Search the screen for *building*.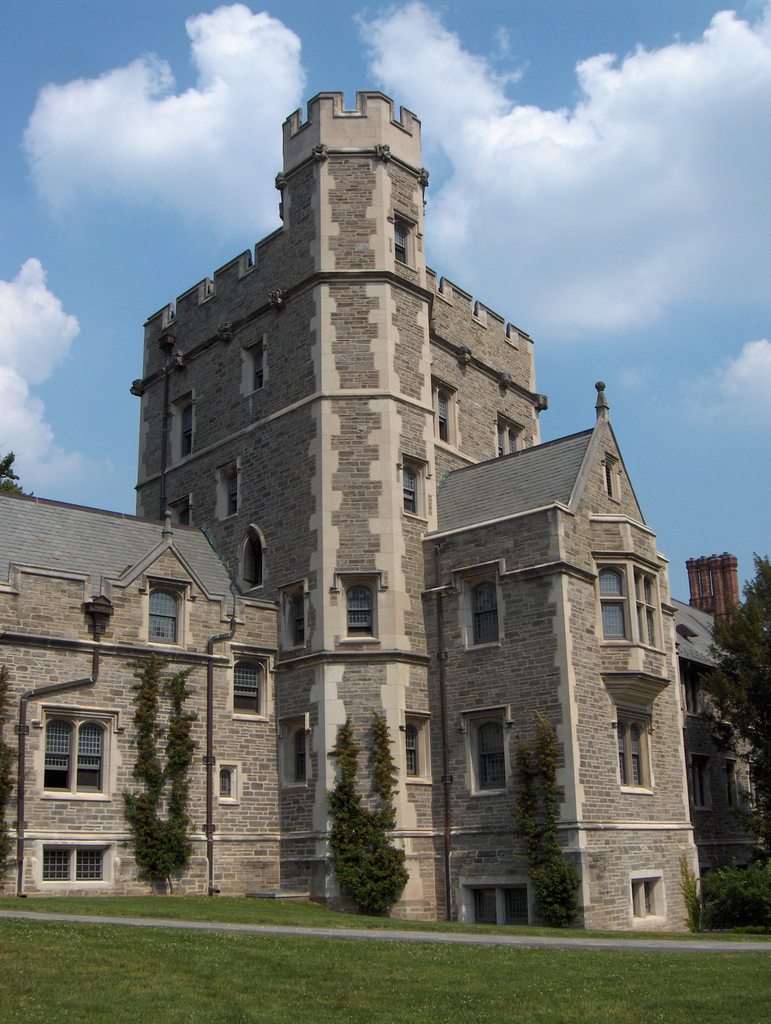
Found at rect(0, 83, 767, 940).
